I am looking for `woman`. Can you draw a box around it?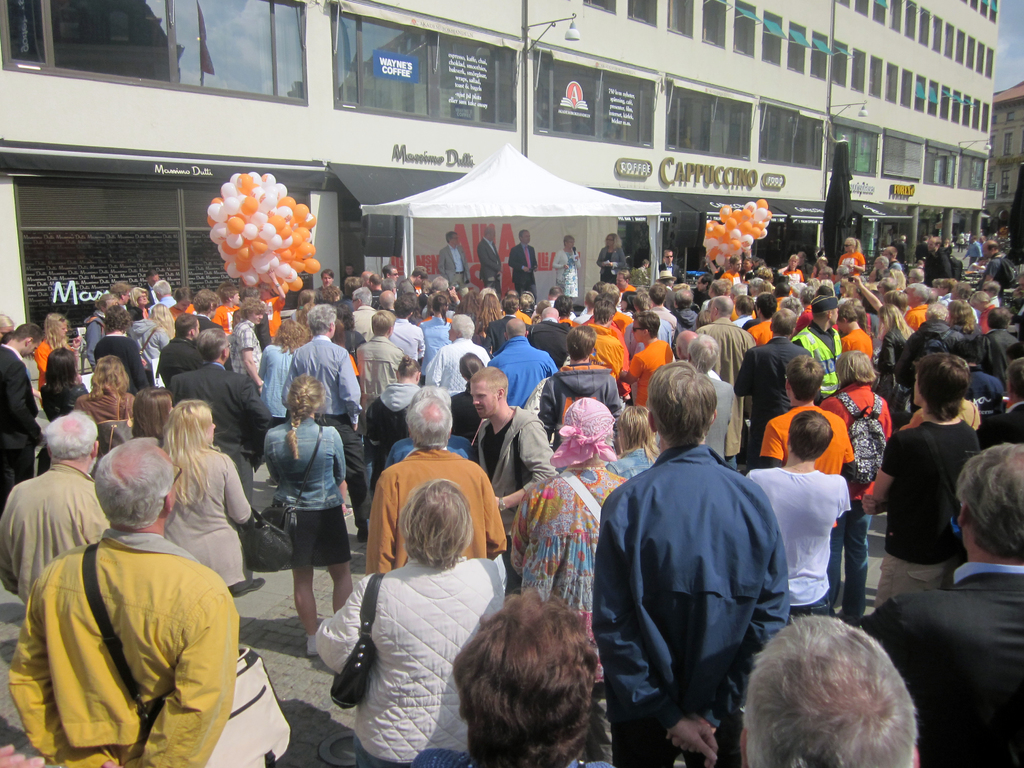
Sure, the bounding box is Rect(886, 267, 902, 287).
